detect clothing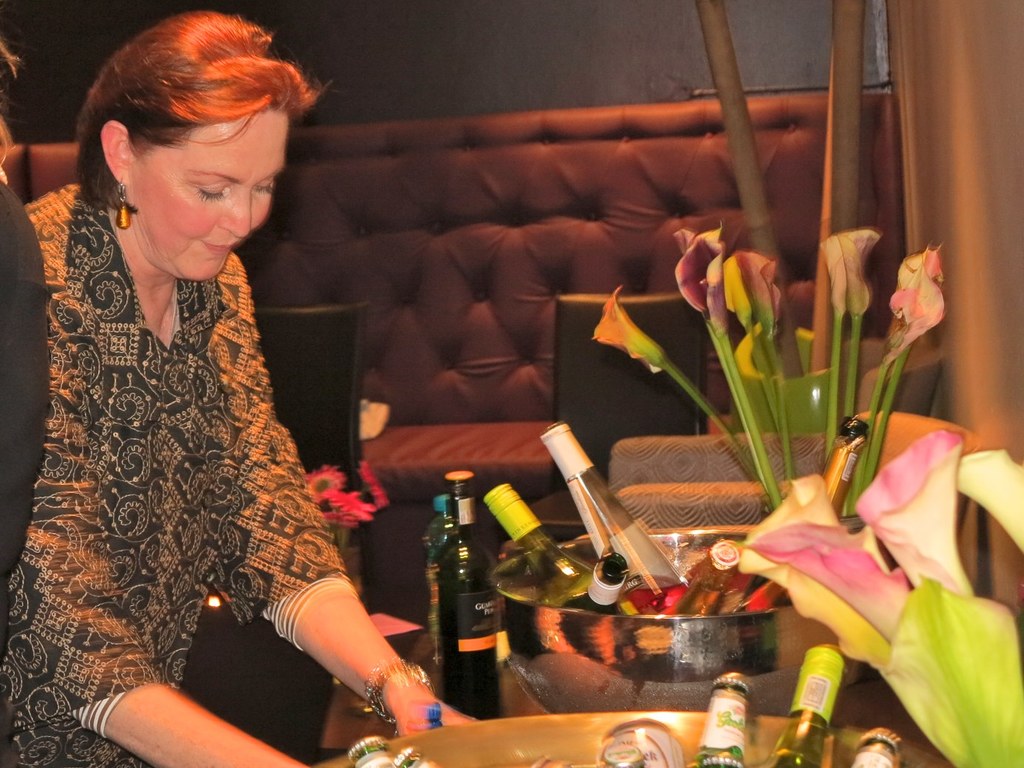
[x1=0, y1=174, x2=50, y2=767]
